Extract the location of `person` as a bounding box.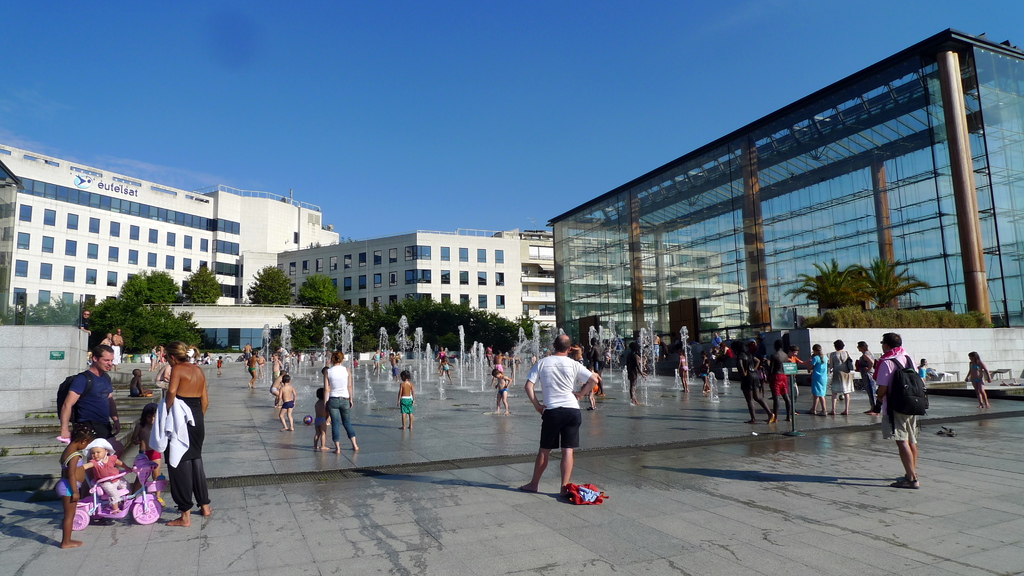
detection(768, 339, 792, 423).
